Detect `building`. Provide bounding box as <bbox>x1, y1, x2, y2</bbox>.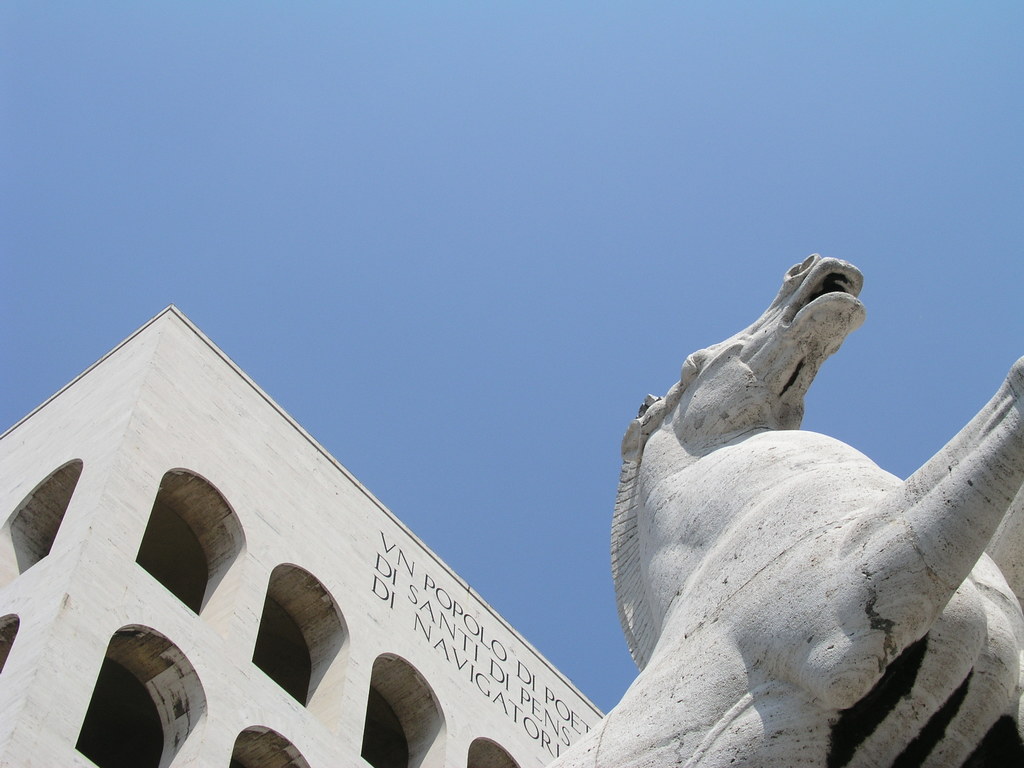
<bbox>1, 303, 602, 767</bbox>.
